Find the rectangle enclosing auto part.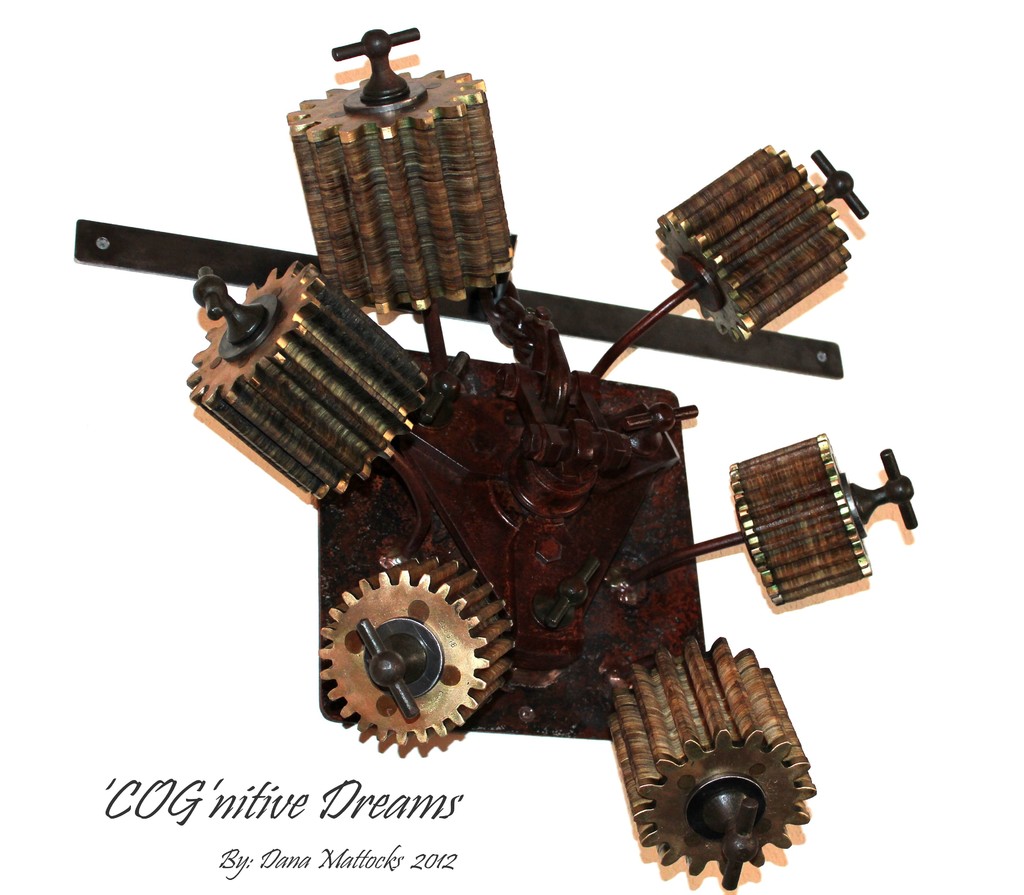
box(570, 131, 877, 385).
